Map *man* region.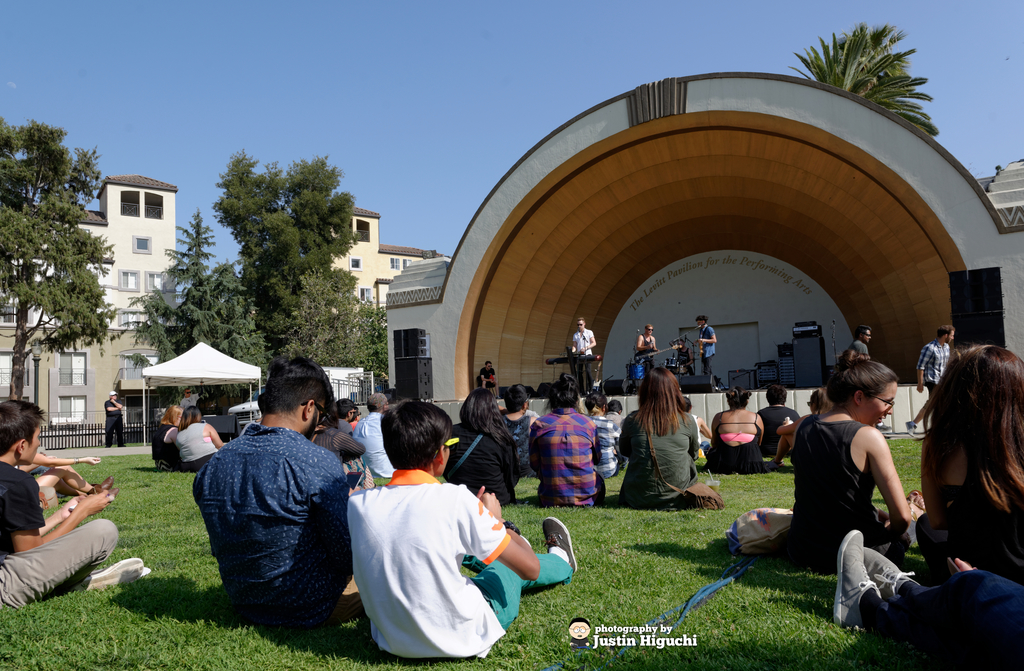
Mapped to [x1=901, y1=326, x2=961, y2=437].
